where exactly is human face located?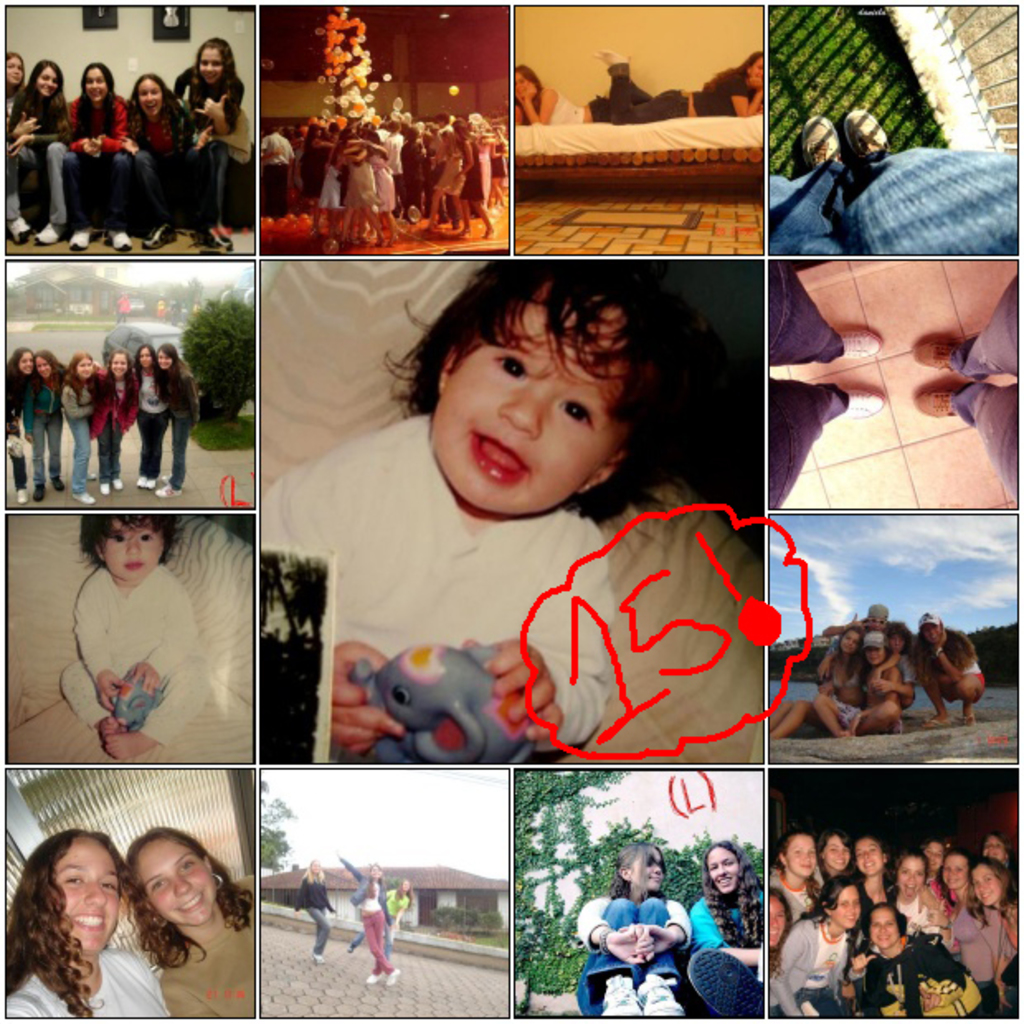
Its bounding box is left=83, top=69, right=112, bottom=99.
